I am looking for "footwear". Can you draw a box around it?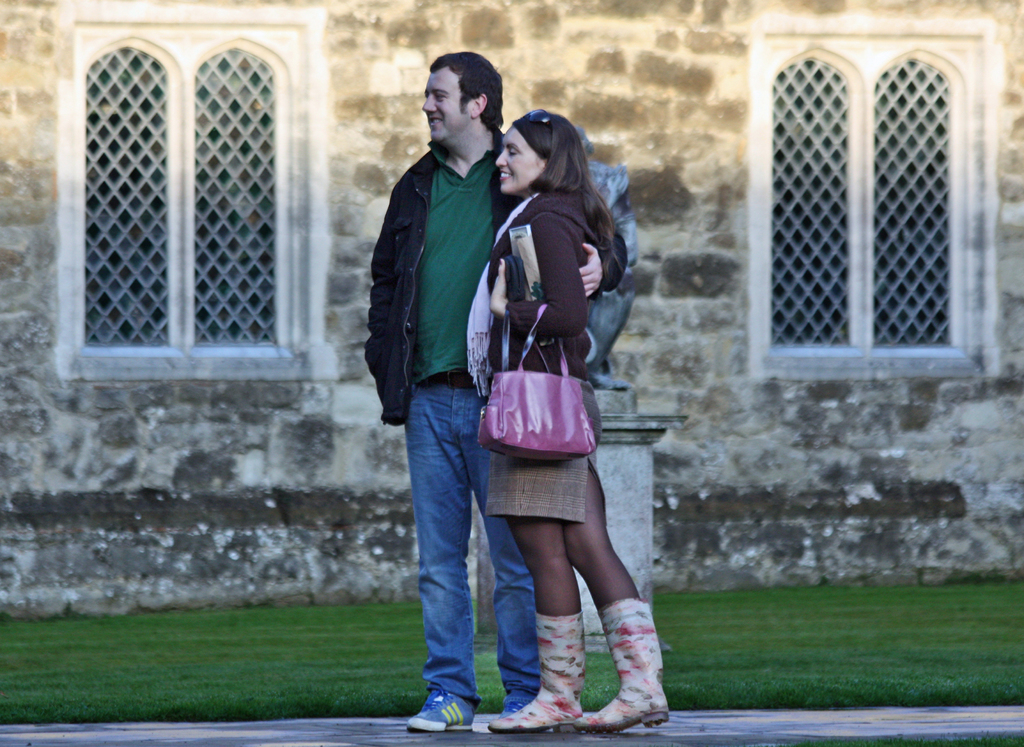
Sure, the bounding box is [405, 685, 474, 730].
